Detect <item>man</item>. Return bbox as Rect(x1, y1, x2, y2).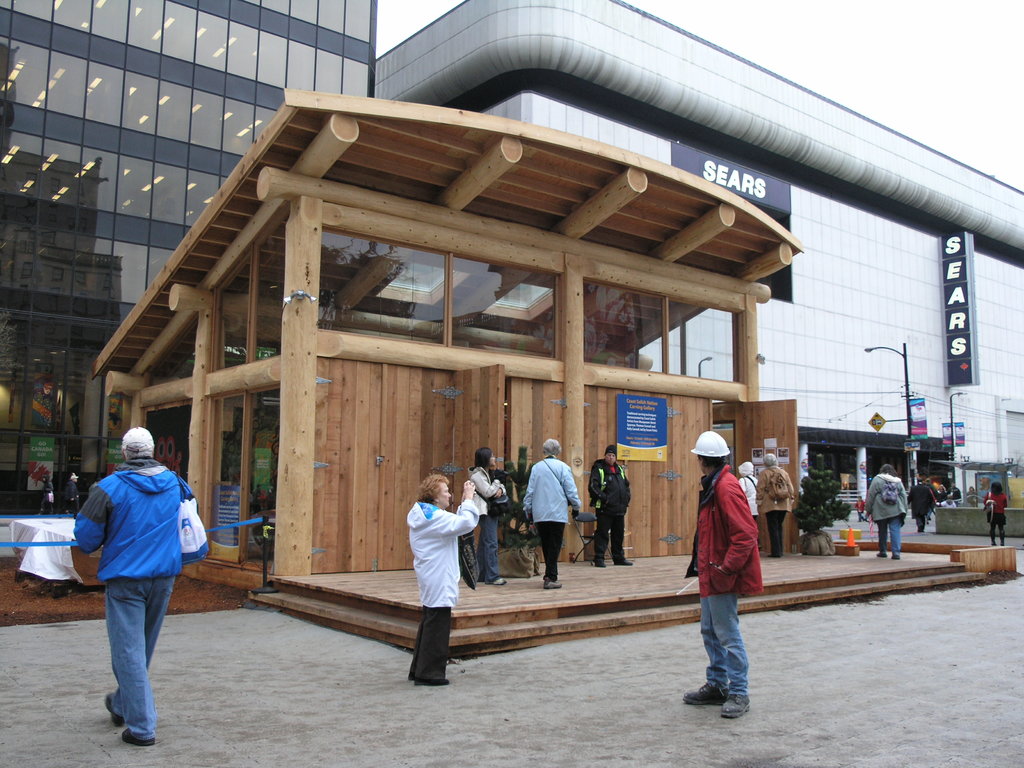
Rect(63, 425, 201, 740).
